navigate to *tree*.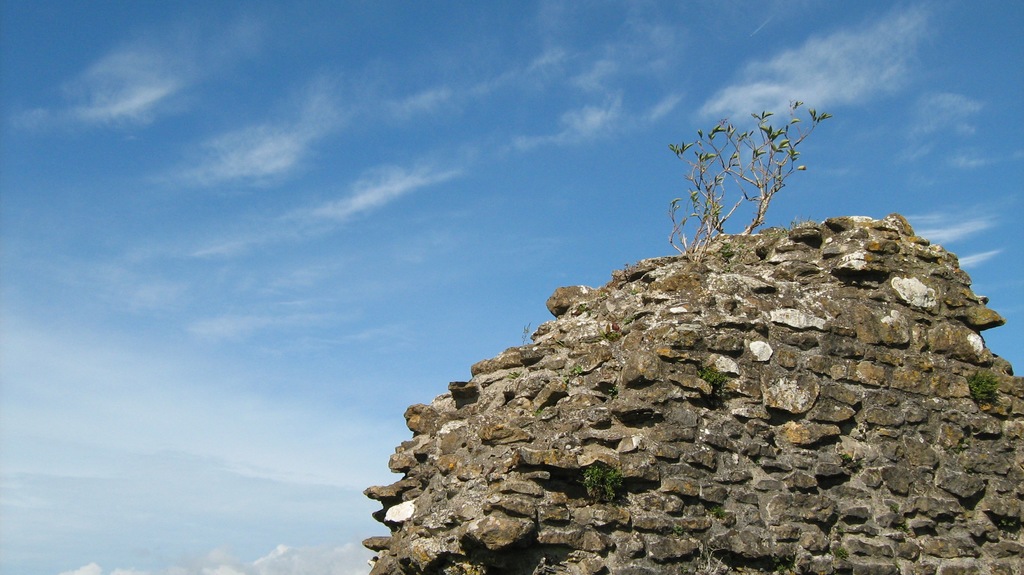
Navigation target: left=662, top=91, right=853, bottom=247.
